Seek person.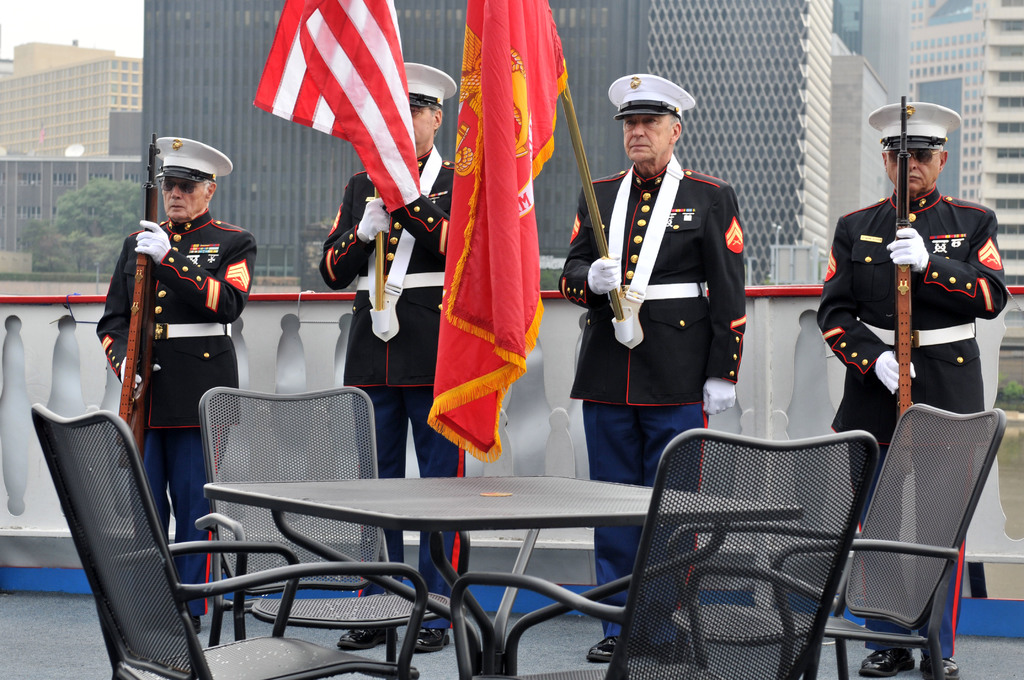
x1=99 y1=143 x2=251 y2=586.
